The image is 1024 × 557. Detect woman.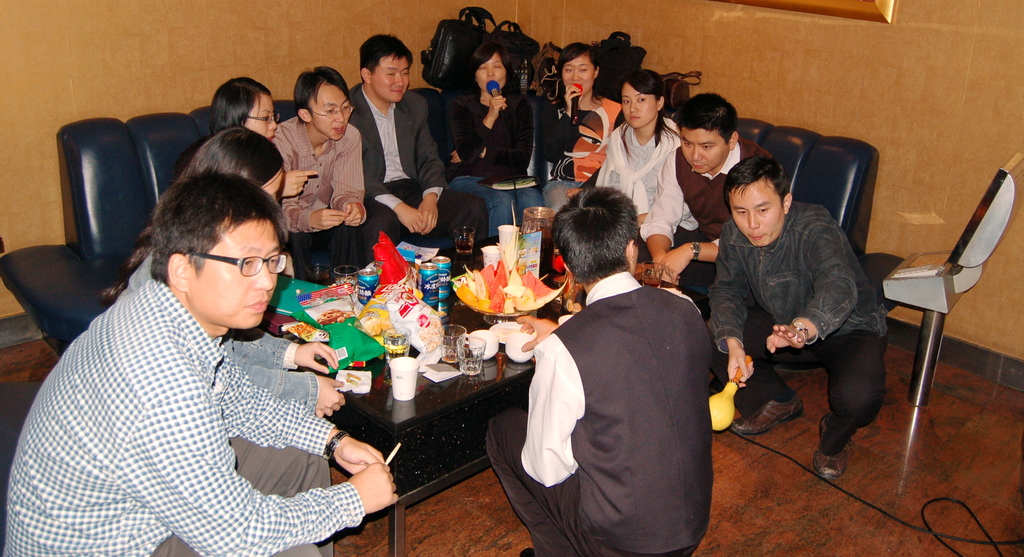
Detection: rect(584, 63, 686, 246).
